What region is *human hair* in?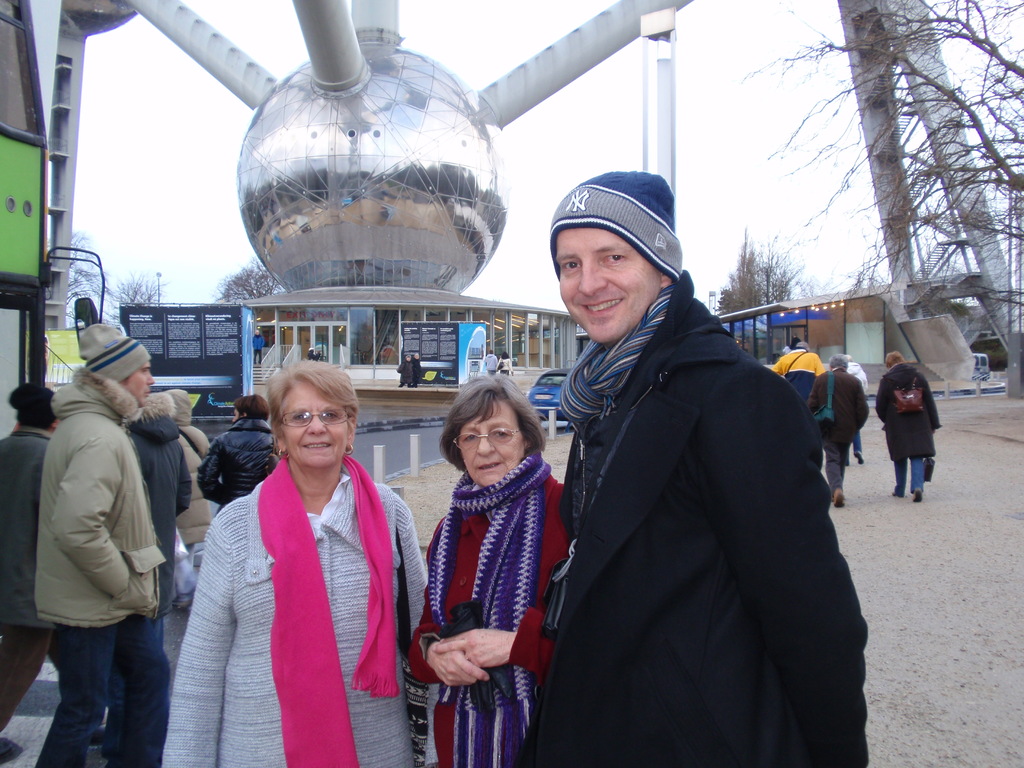
433 384 532 490.
